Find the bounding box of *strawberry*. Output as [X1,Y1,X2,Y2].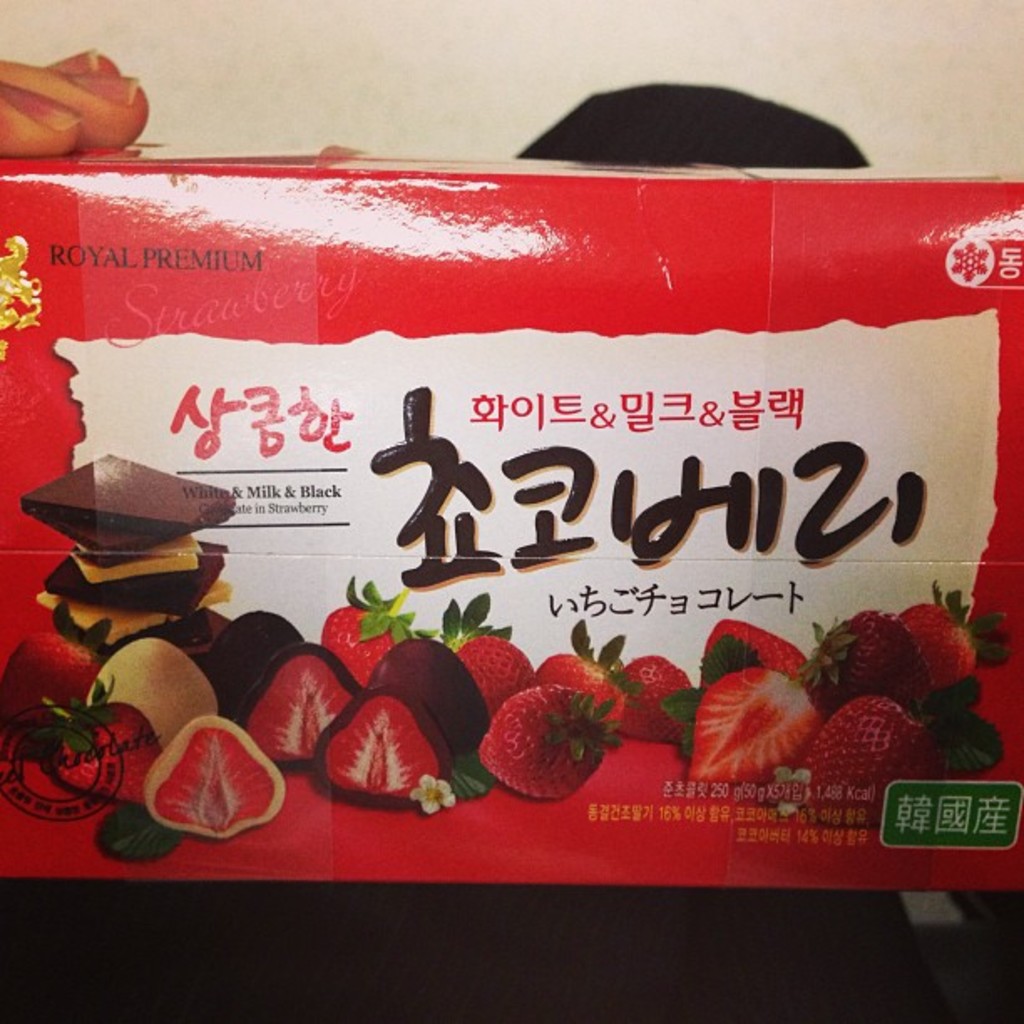
[0,602,120,750].
